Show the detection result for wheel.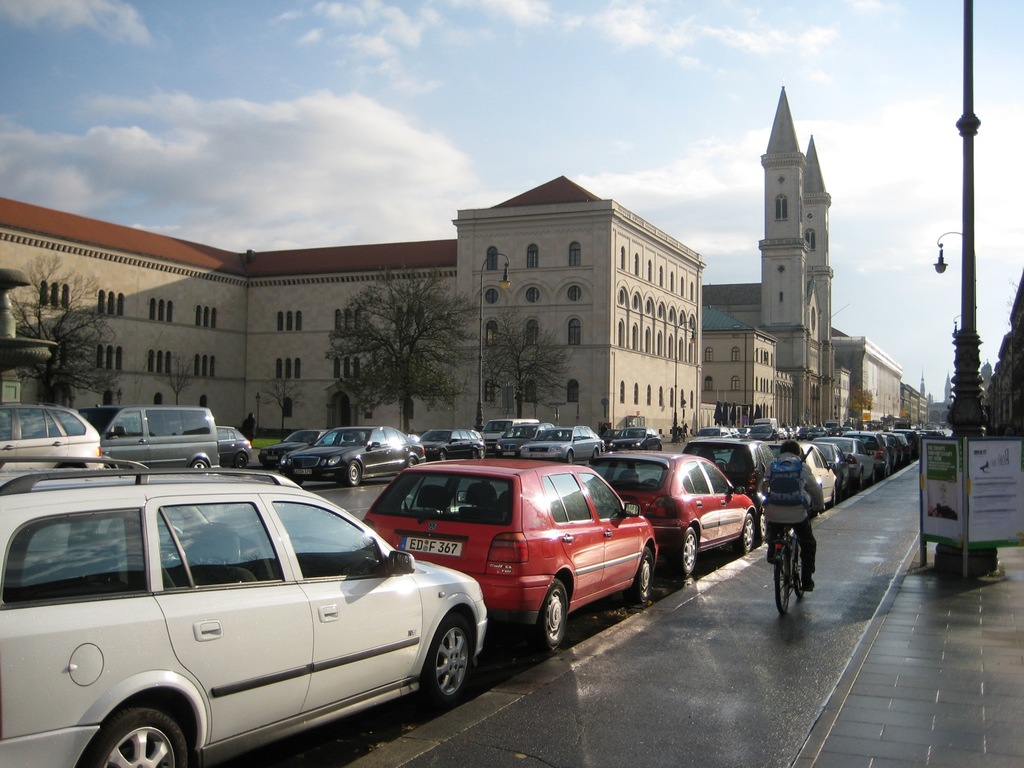
(474,450,483,460).
